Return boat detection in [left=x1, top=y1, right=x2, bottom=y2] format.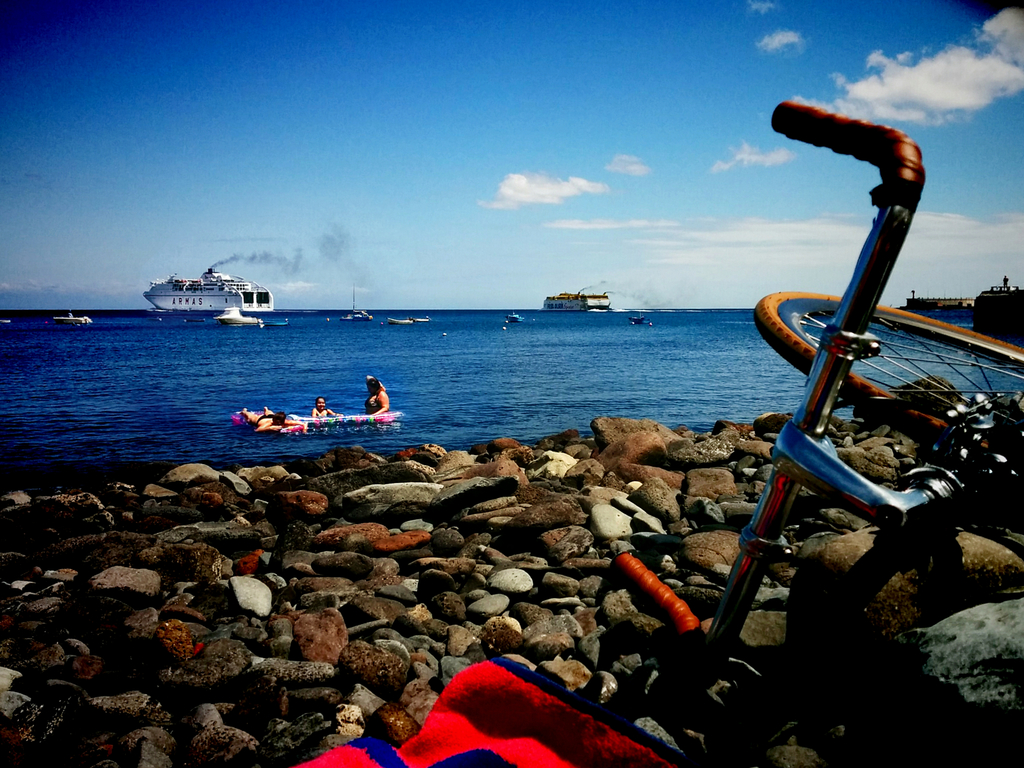
[left=412, top=314, right=432, bottom=322].
